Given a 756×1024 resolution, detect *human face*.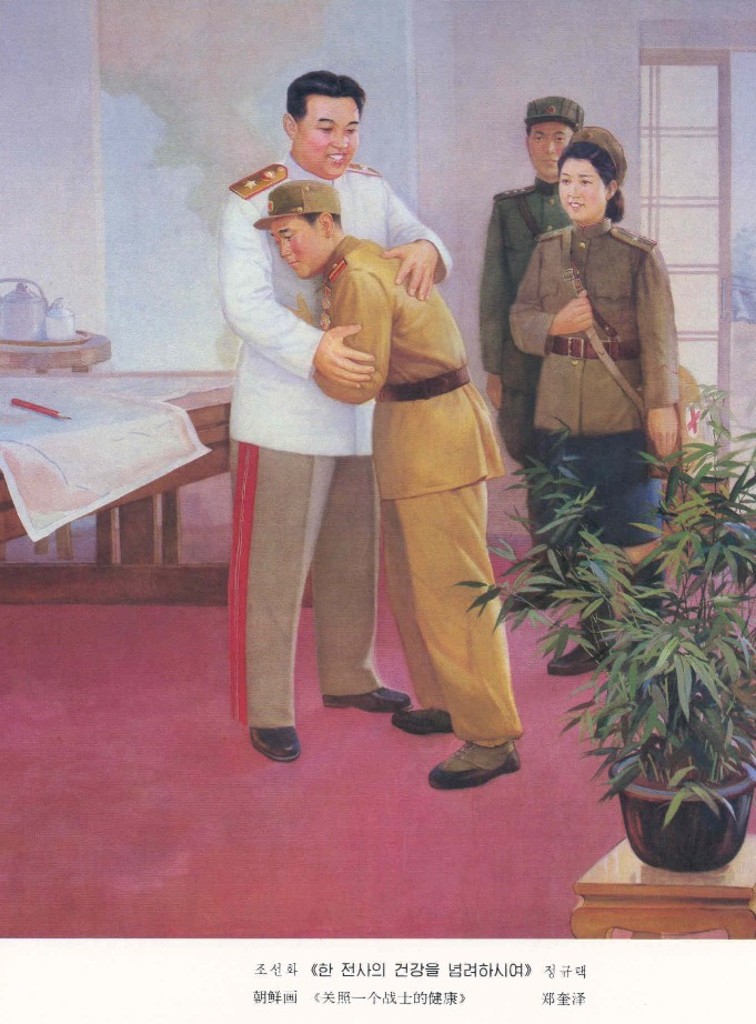
region(557, 155, 611, 225).
